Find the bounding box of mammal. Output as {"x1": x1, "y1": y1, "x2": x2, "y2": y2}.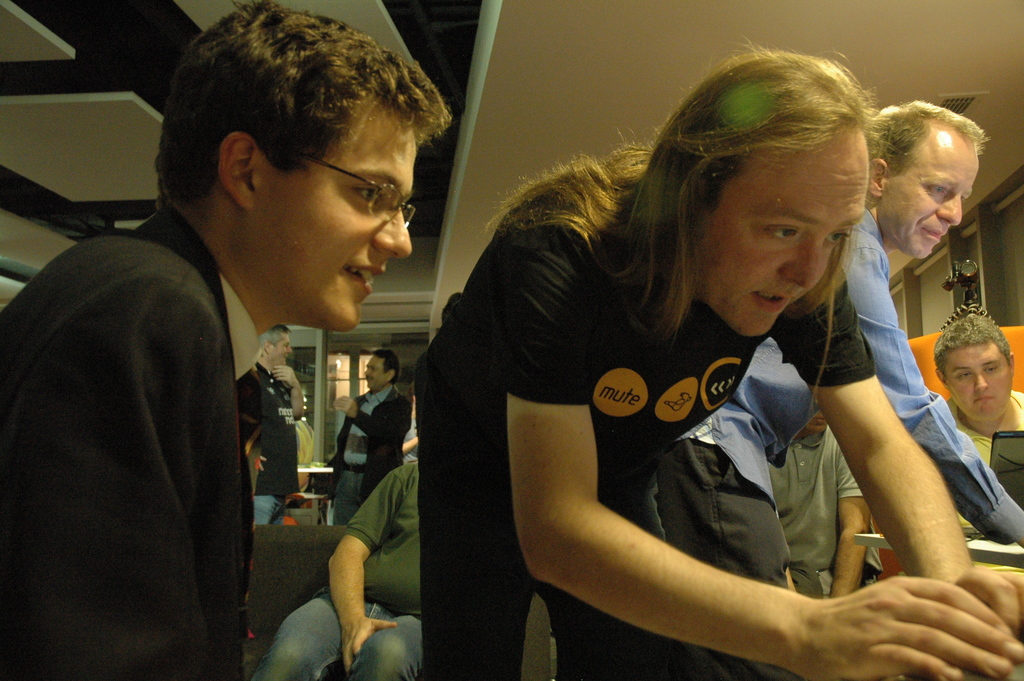
{"x1": 247, "y1": 324, "x2": 312, "y2": 521}.
